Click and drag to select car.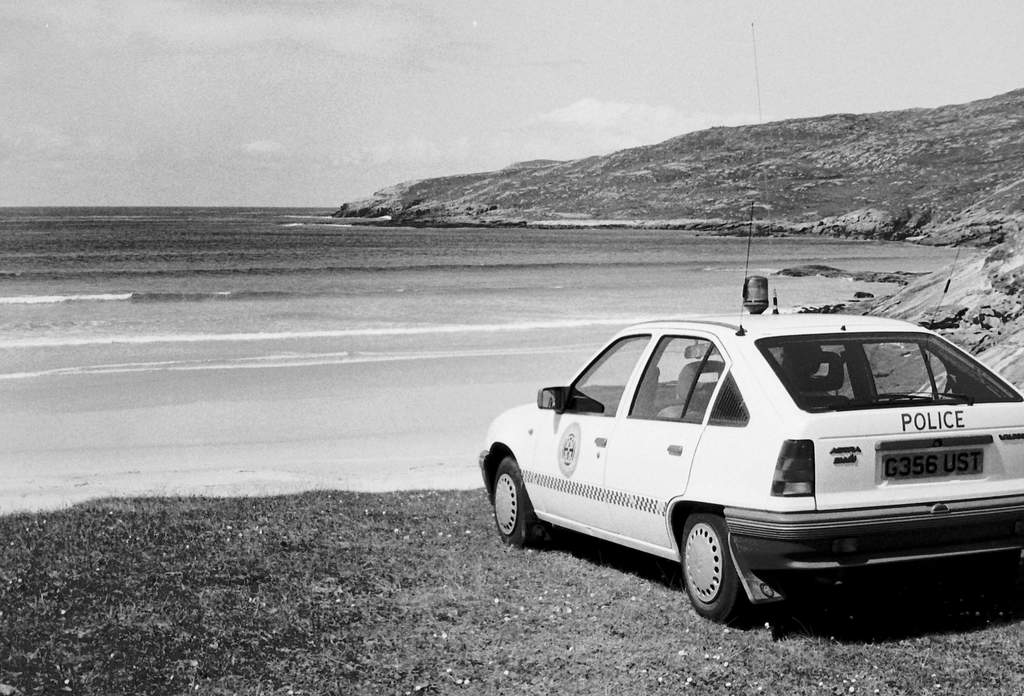
Selection: 477, 204, 1023, 625.
